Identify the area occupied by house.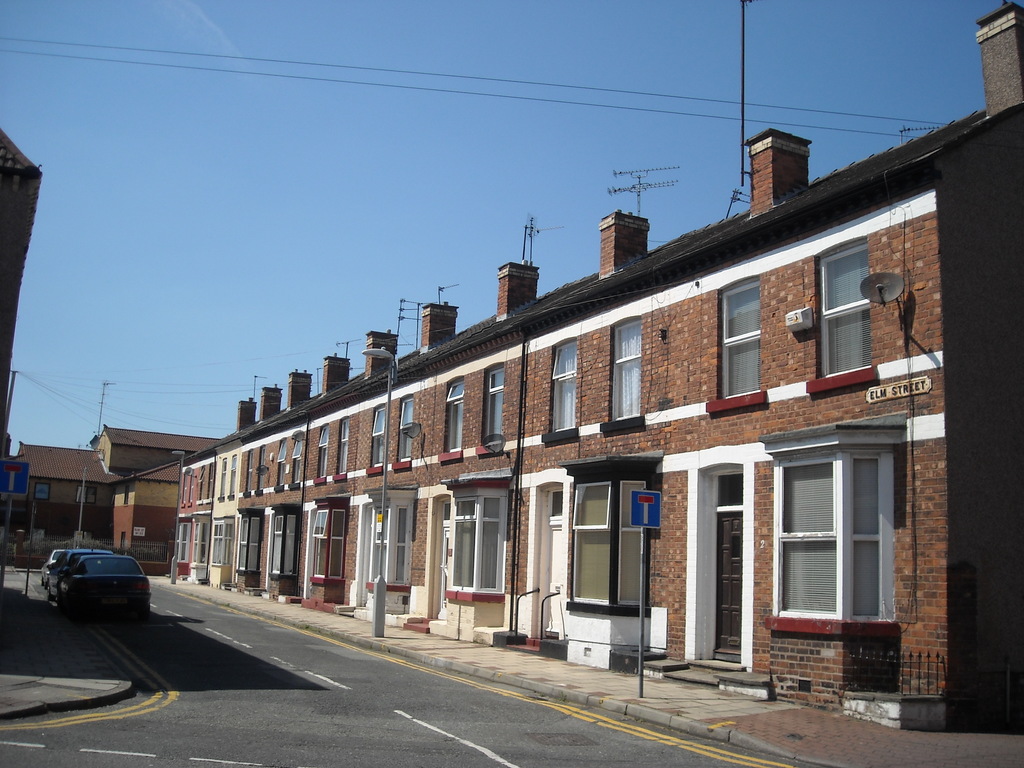
Area: <region>515, 140, 819, 669</region>.
